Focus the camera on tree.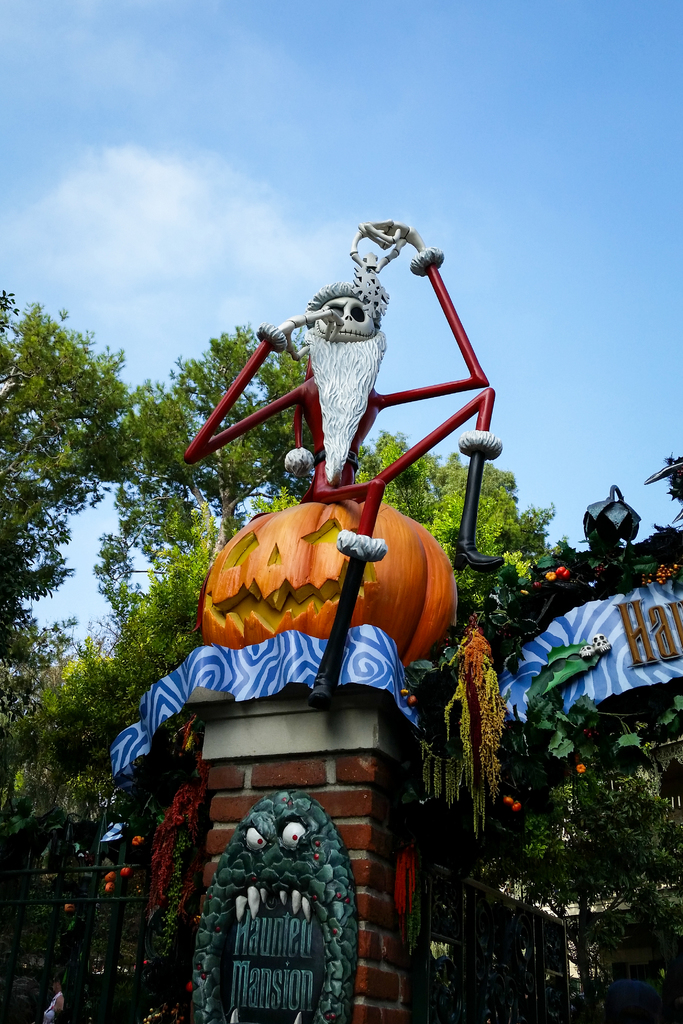
Focus region: pyautogui.locateOnScreen(500, 783, 671, 1023).
